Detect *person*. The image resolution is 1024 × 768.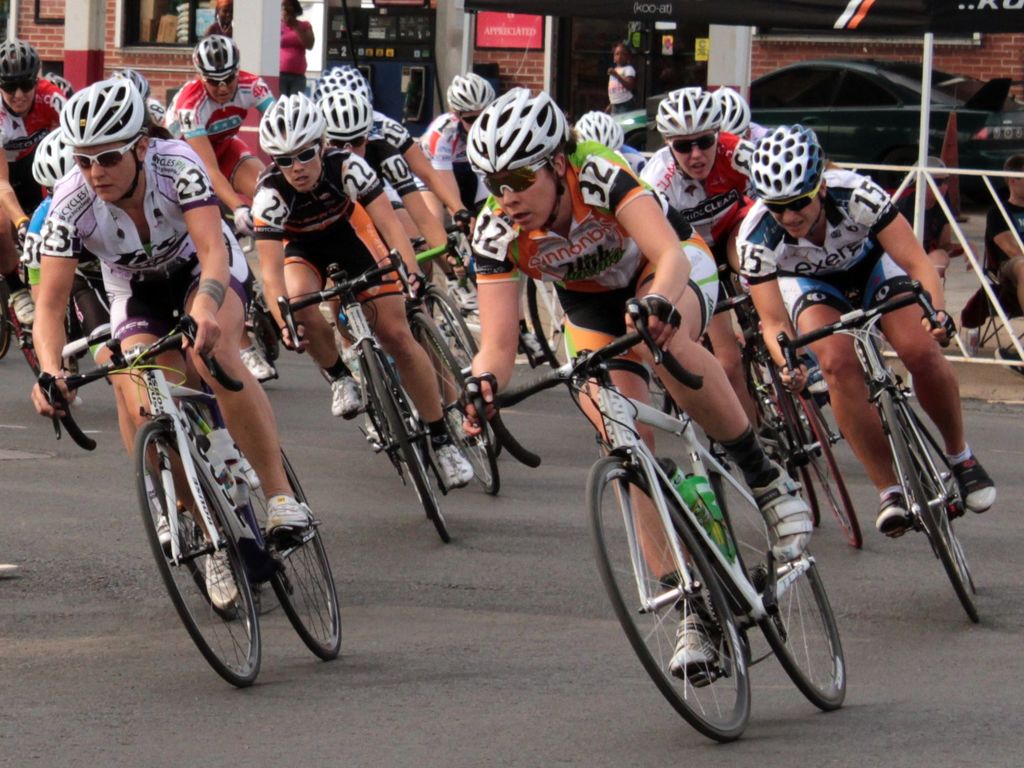
l=895, t=154, r=953, b=277.
